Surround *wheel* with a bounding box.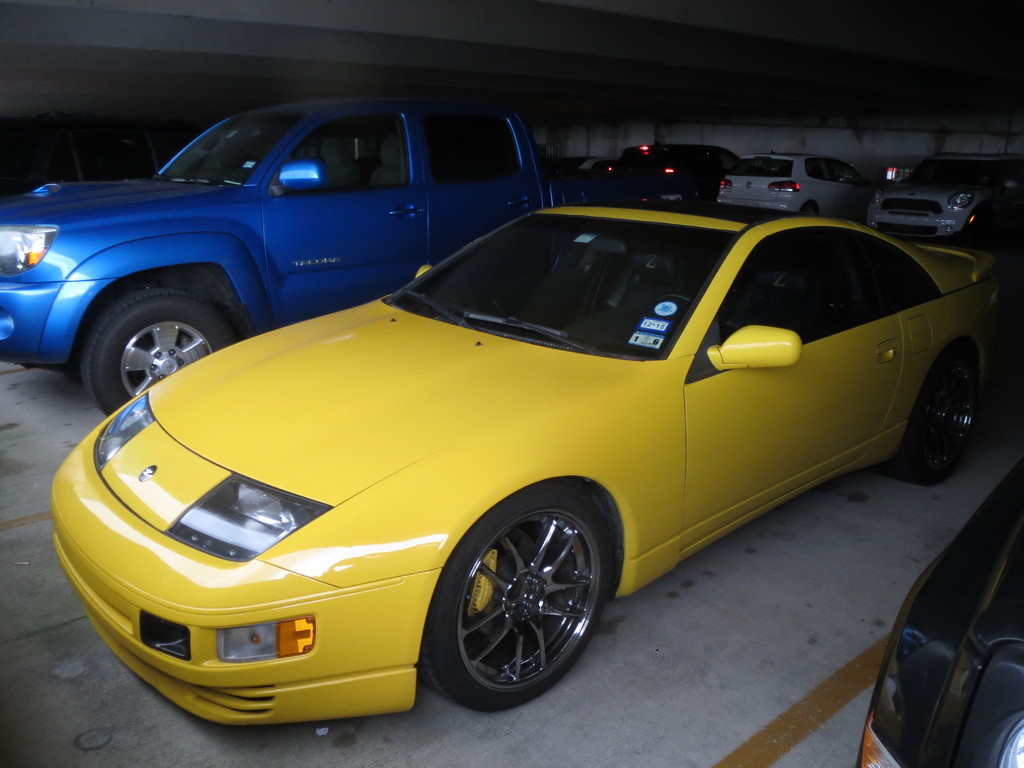
BBox(800, 204, 815, 215).
